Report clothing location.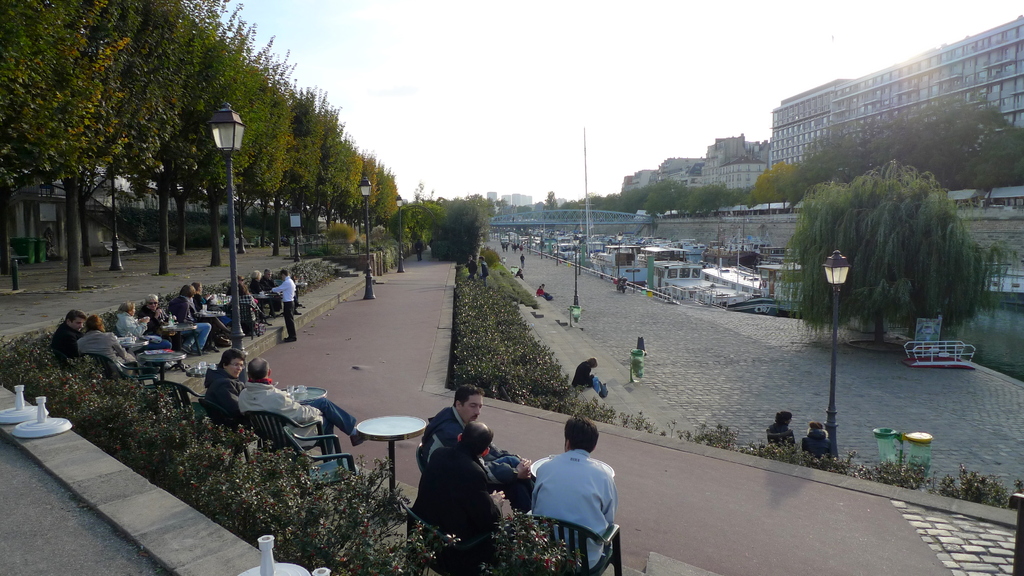
Report: 527/442/627/551.
